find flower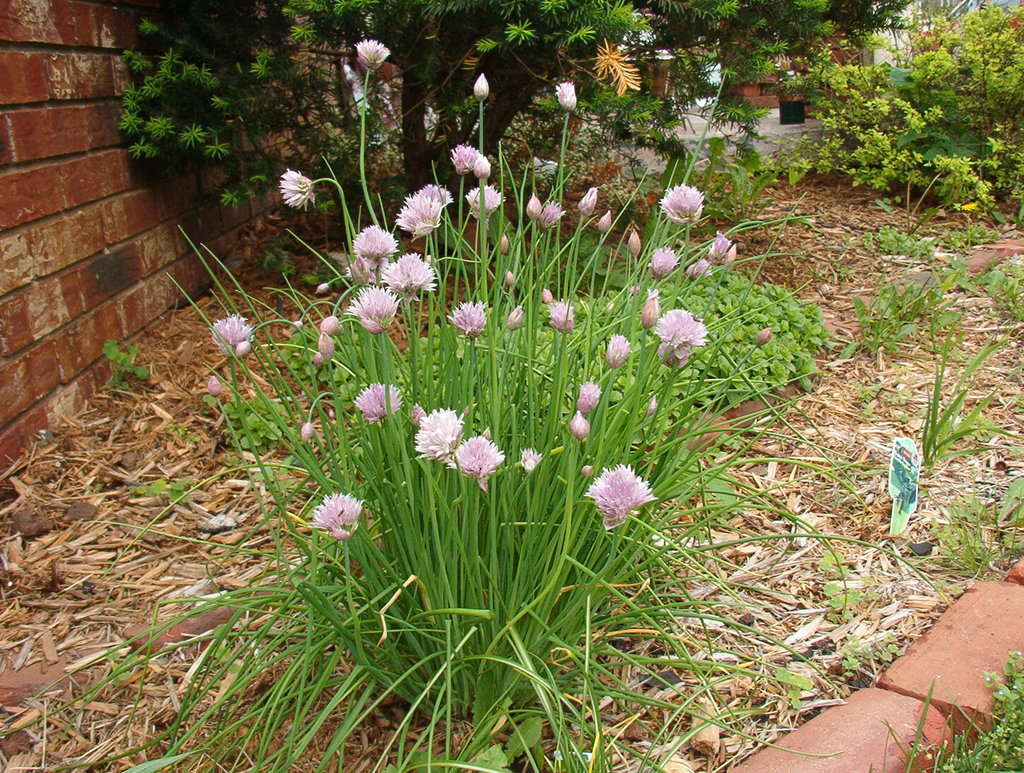
bbox=[555, 83, 580, 111]
